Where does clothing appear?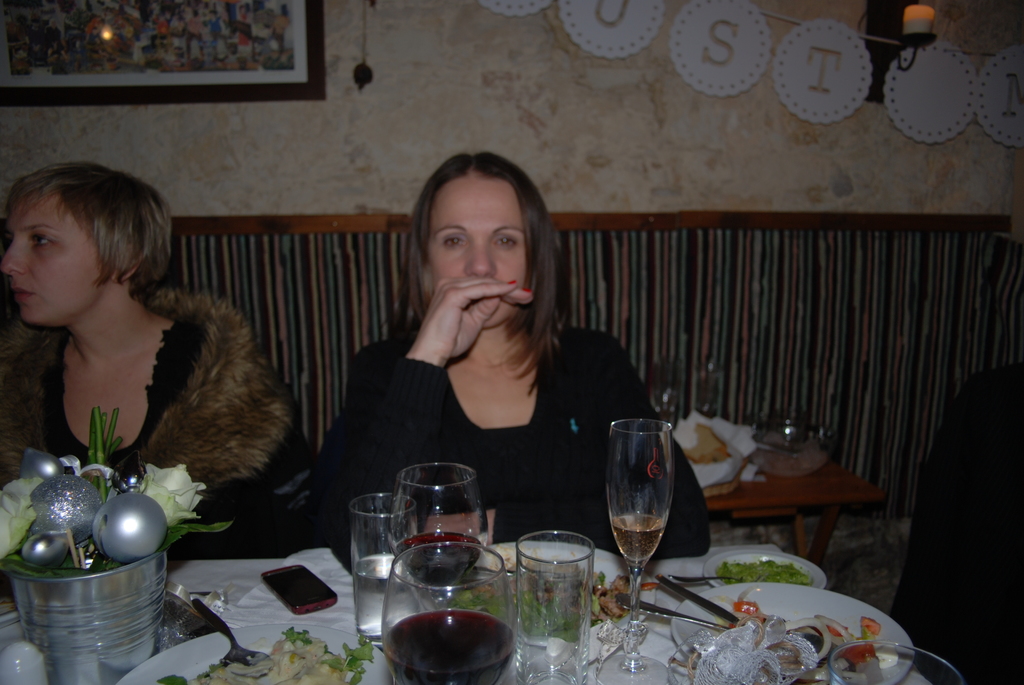
Appears at bbox=[5, 286, 314, 514].
